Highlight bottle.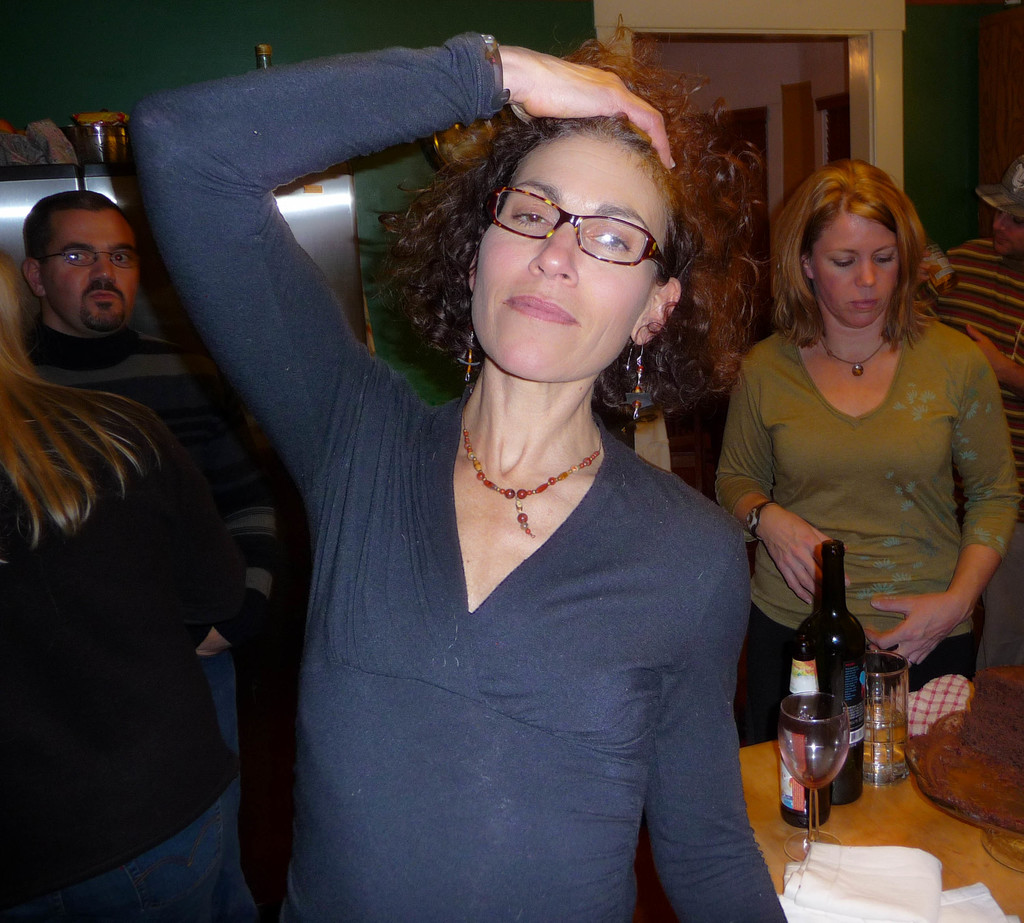
Highlighted region: pyautogui.locateOnScreen(776, 634, 836, 826).
